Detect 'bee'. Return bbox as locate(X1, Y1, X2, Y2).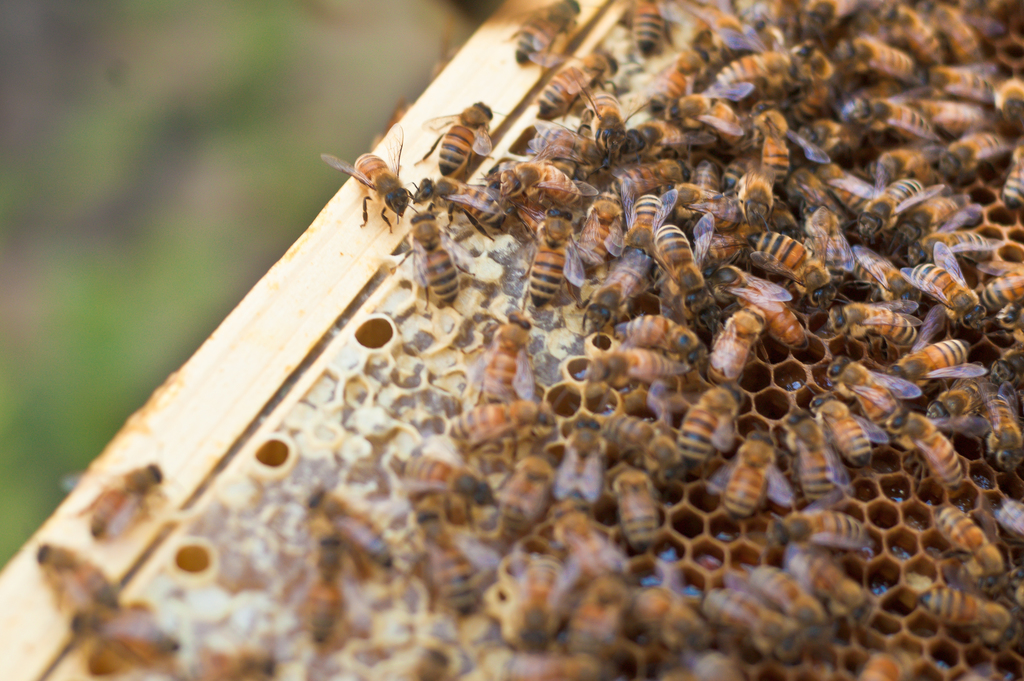
locate(708, 306, 767, 387).
